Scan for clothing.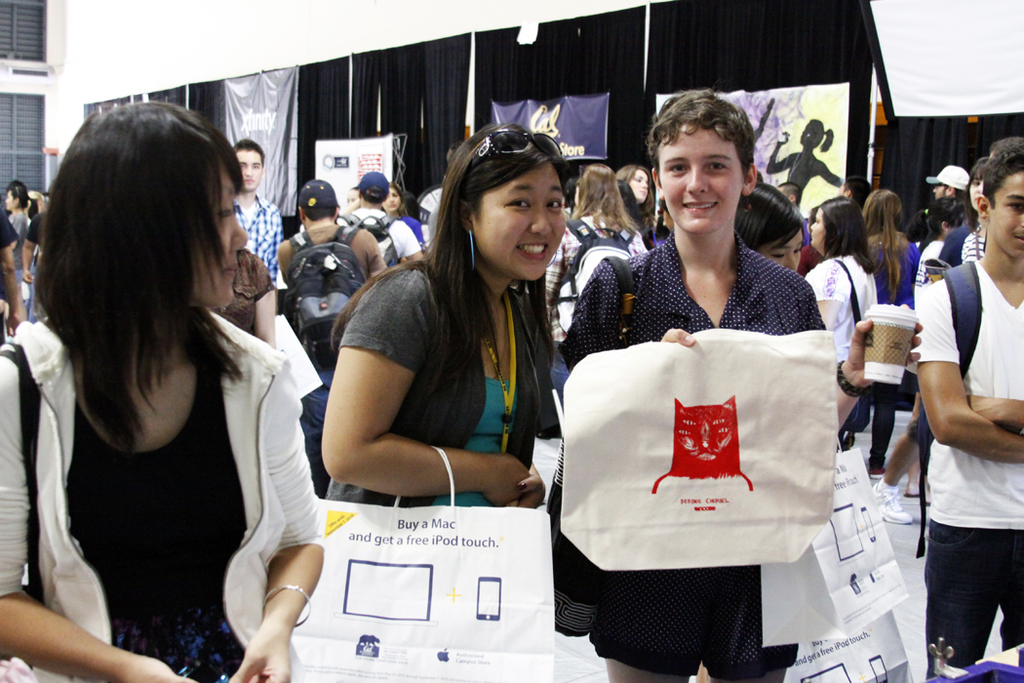
Scan result: pyautogui.locateOnScreen(232, 192, 283, 291).
